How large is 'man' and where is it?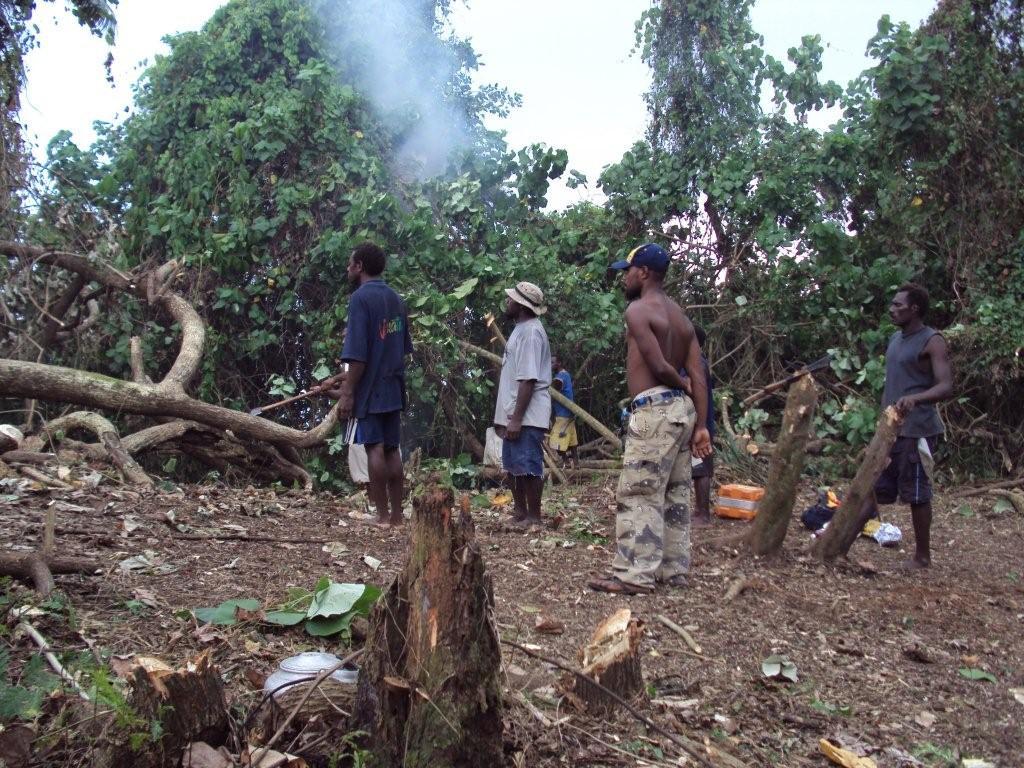
Bounding box: crop(490, 281, 552, 525).
